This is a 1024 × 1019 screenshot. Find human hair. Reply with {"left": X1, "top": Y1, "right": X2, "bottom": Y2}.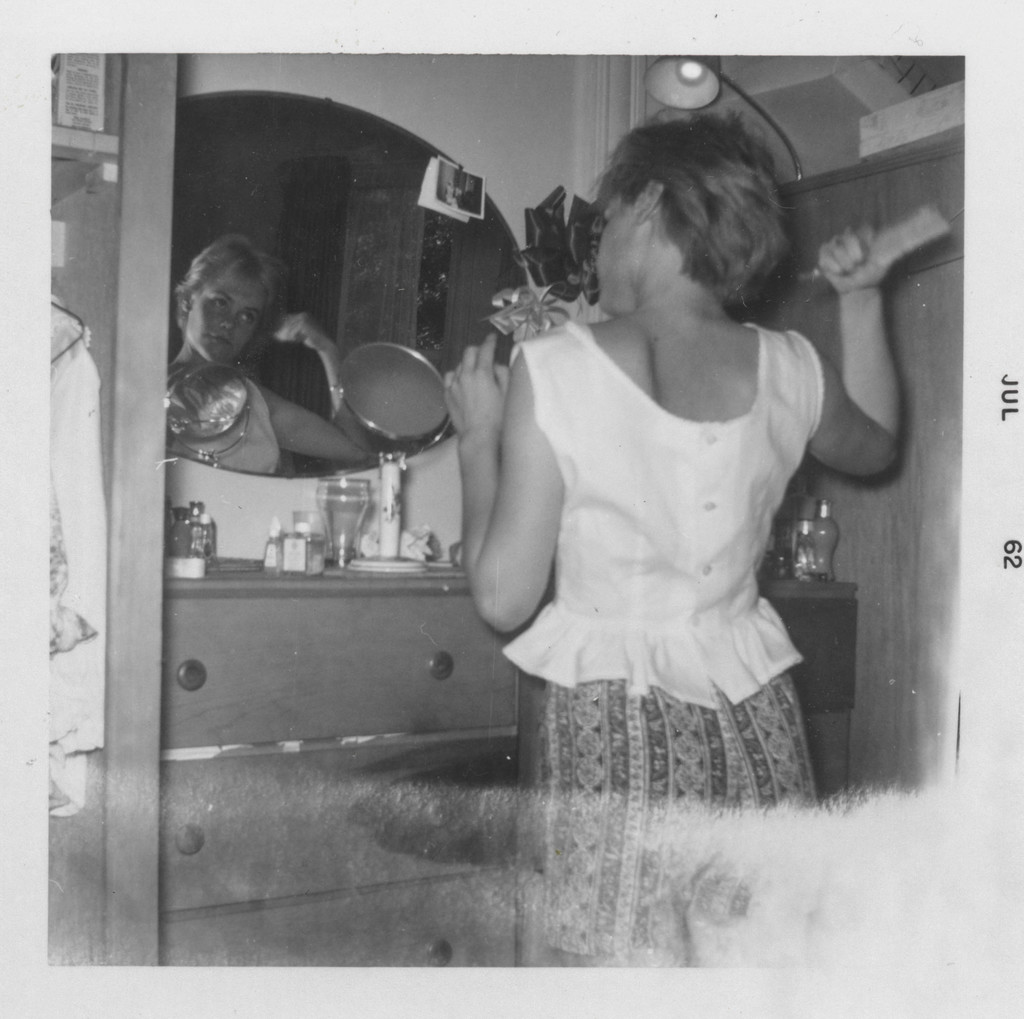
{"left": 587, "top": 113, "right": 796, "bottom": 311}.
